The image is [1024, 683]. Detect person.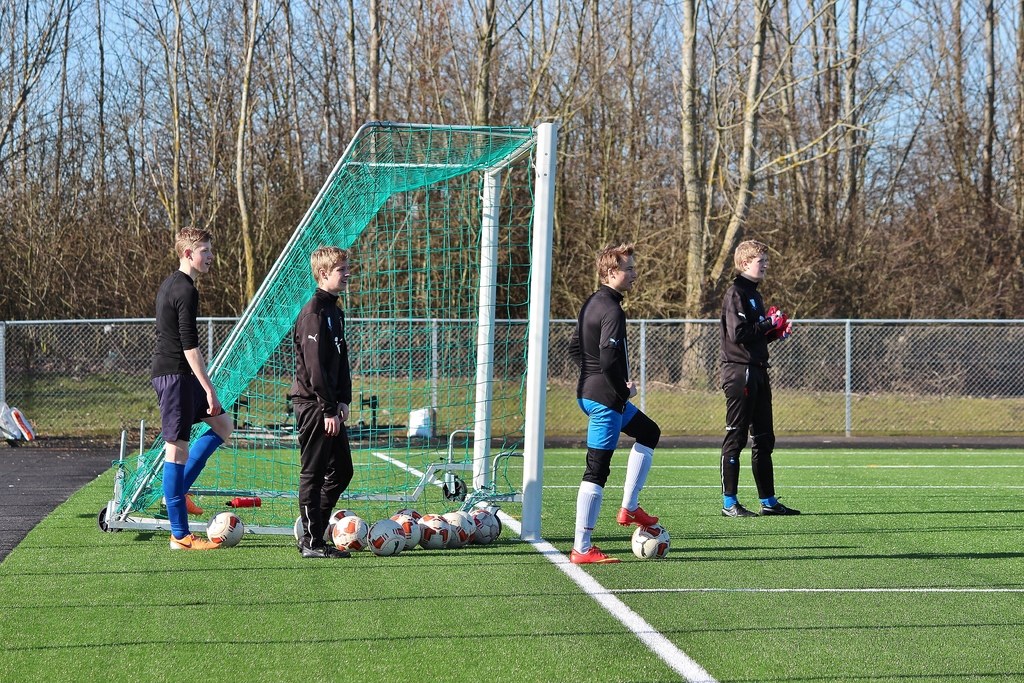
Detection: region(717, 243, 801, 533).
